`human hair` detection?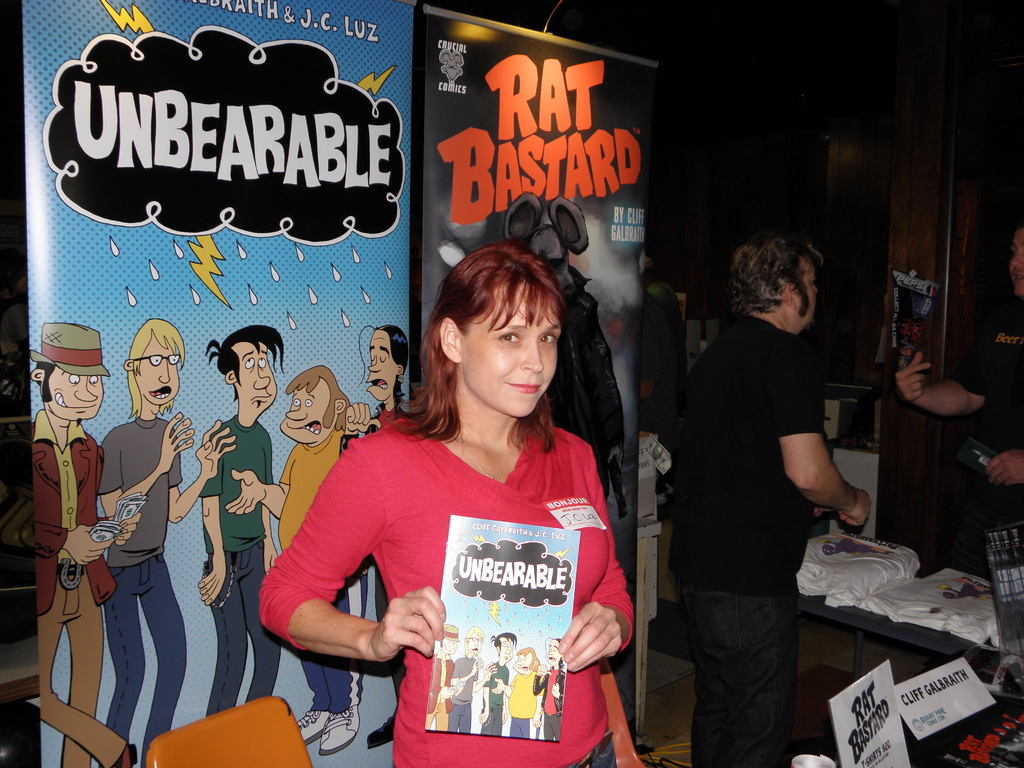
x1=131 y1=320 x2=188 y2=417
